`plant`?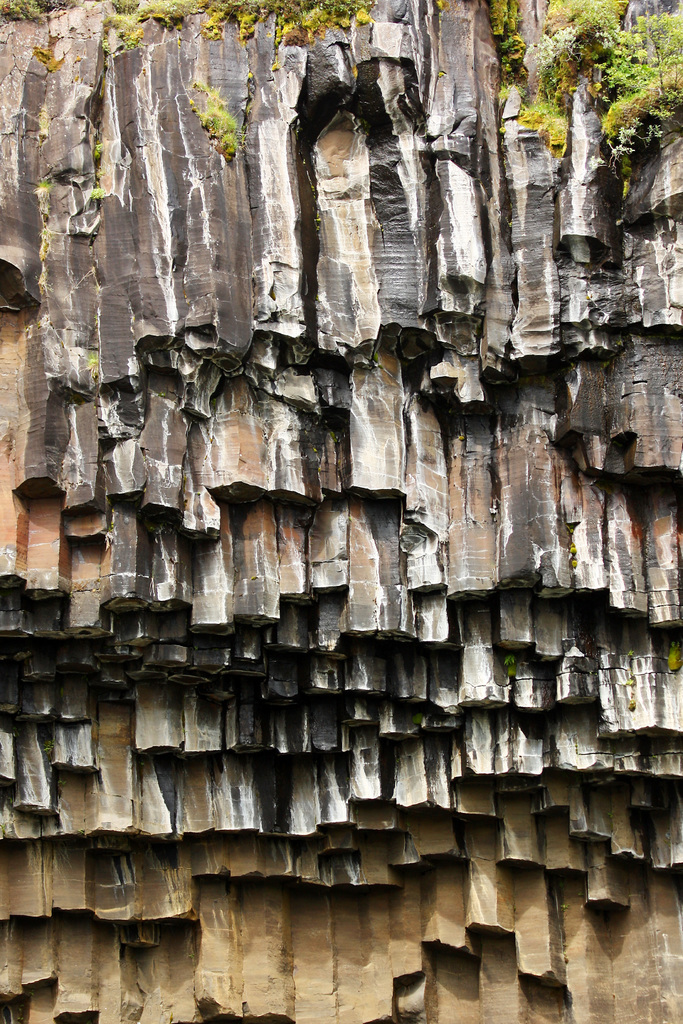
40:113:47:134
